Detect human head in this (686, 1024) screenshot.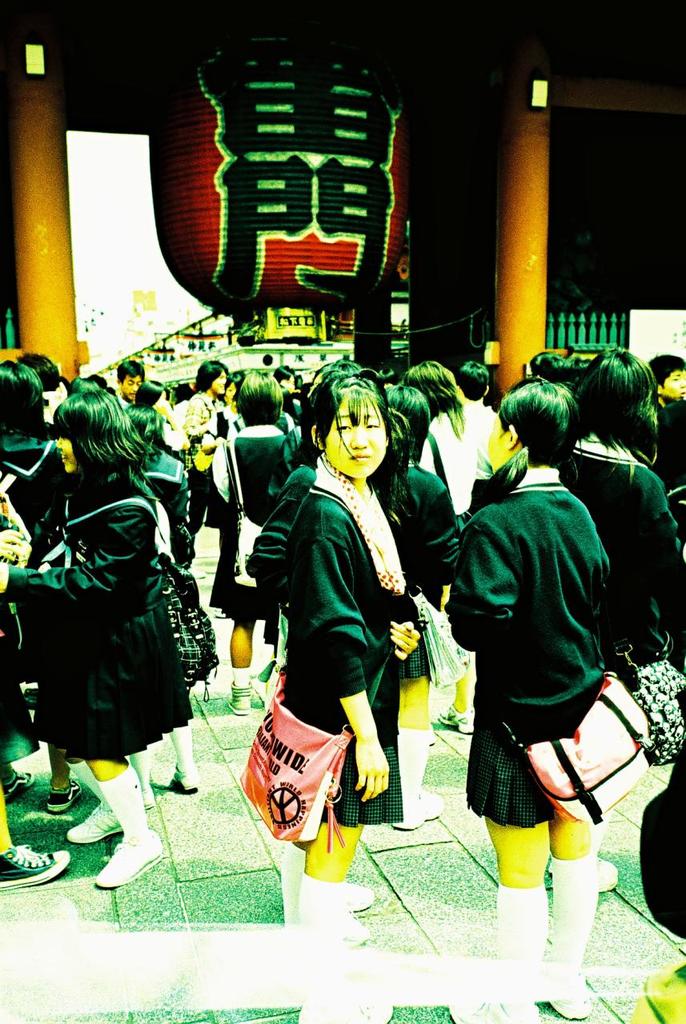
Detection: 115 354 150 397.
